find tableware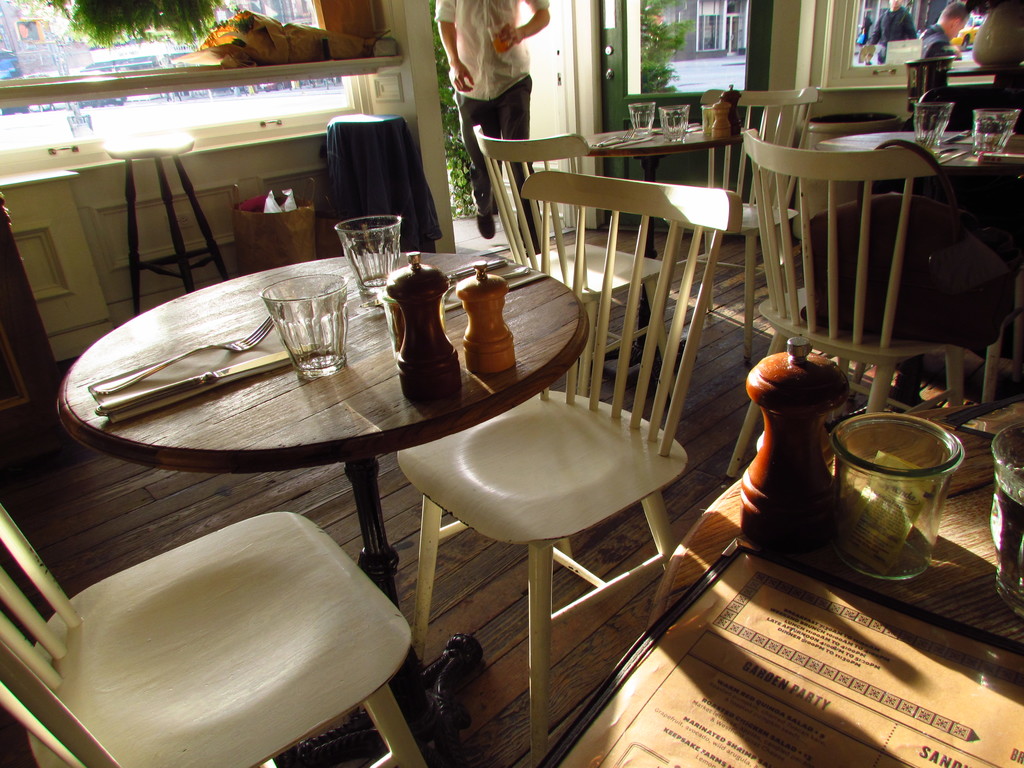
locate(334, 212, 404, 307)
